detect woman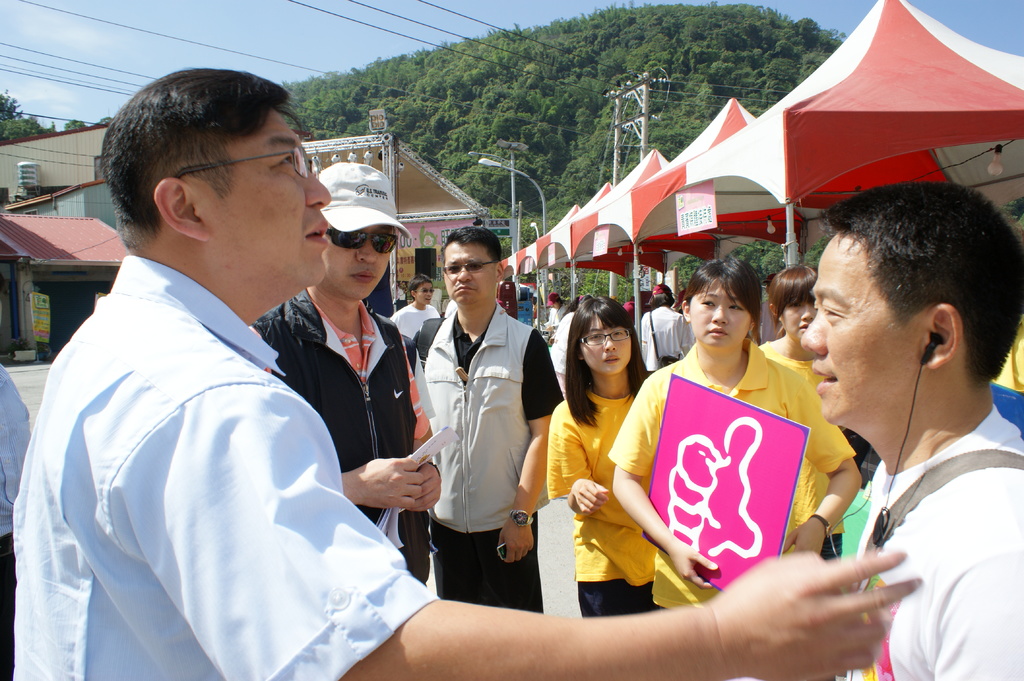
crop(755, 266, 819, 390)
